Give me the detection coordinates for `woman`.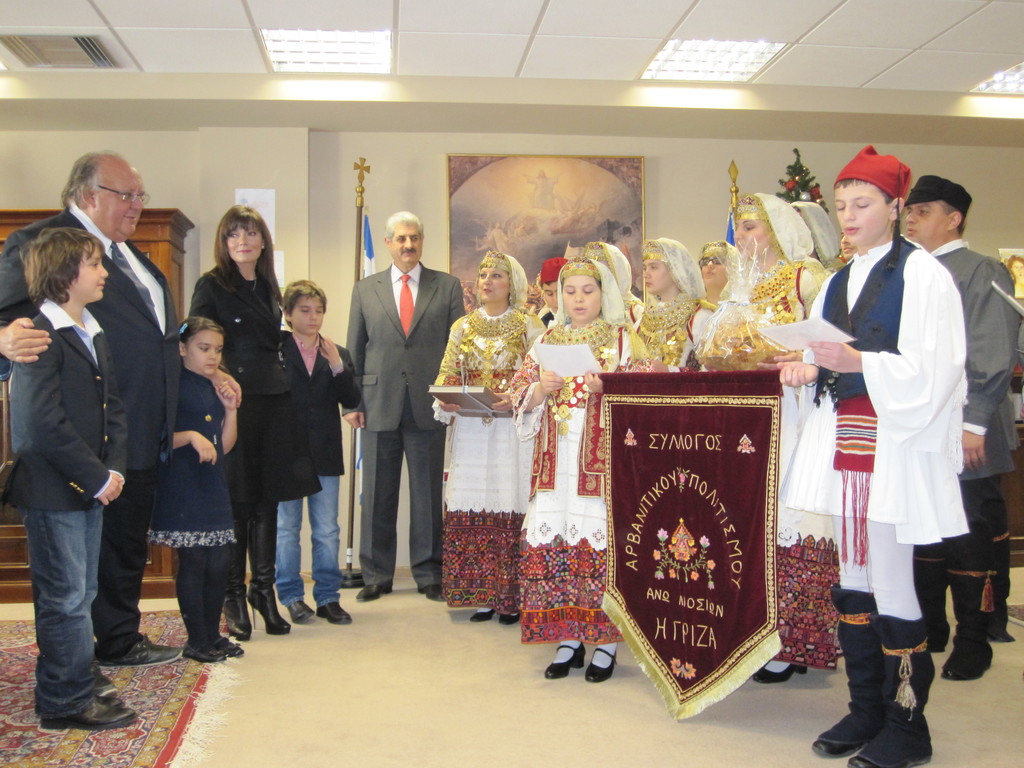
(x1=431, y1=265, x2=545, y2=625).
